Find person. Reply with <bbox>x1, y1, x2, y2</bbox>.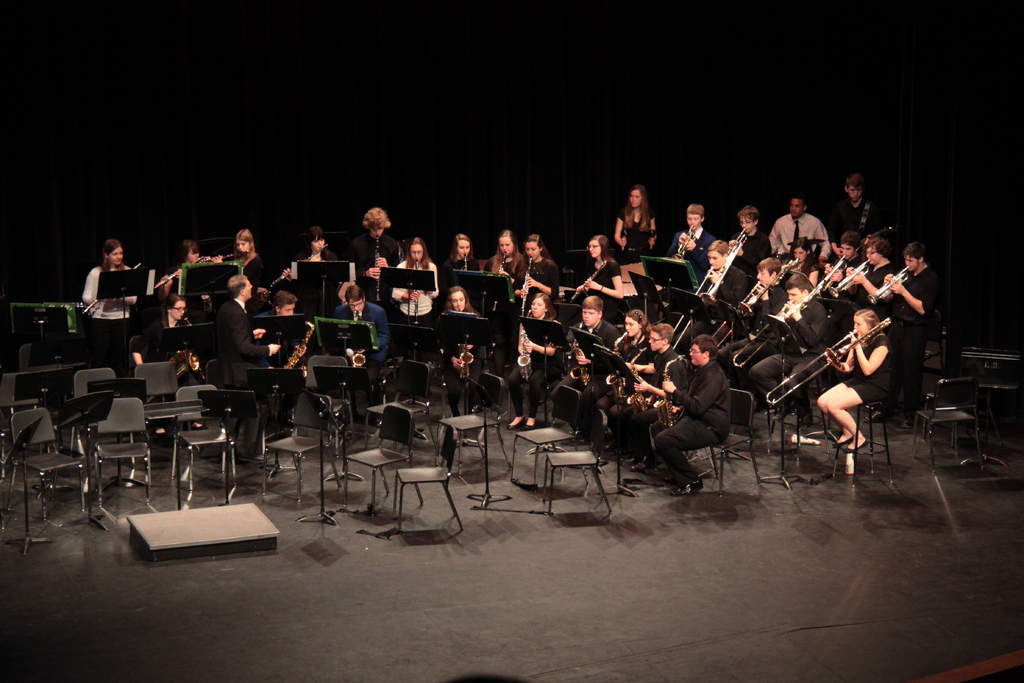
<bbox>858, 239, 895, 293</bbox>.
